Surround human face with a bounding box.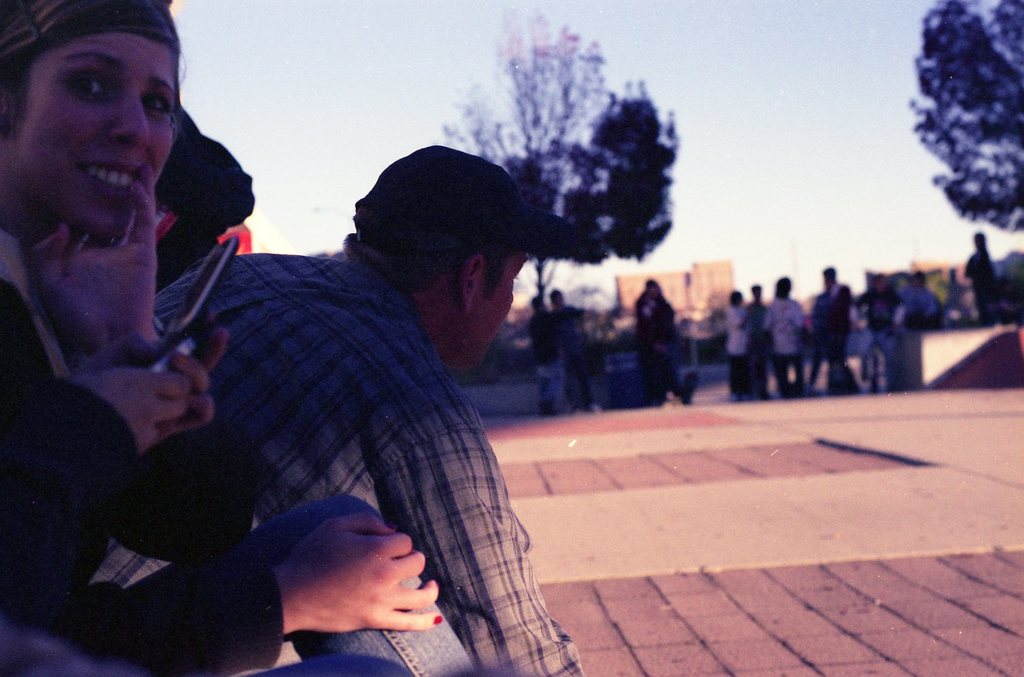
<bbox>12, 31, 175, 231</bbox>.
